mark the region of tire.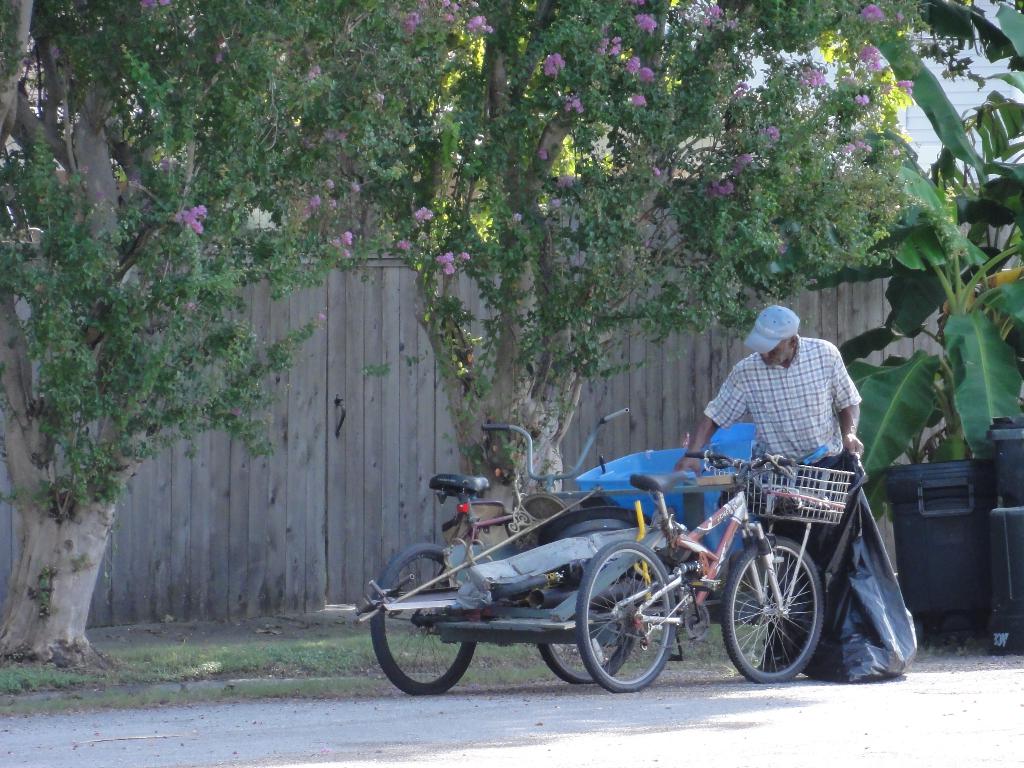
Region: {"x1": 743, "y1": 547, "x2": 827, "y2": 686}.
